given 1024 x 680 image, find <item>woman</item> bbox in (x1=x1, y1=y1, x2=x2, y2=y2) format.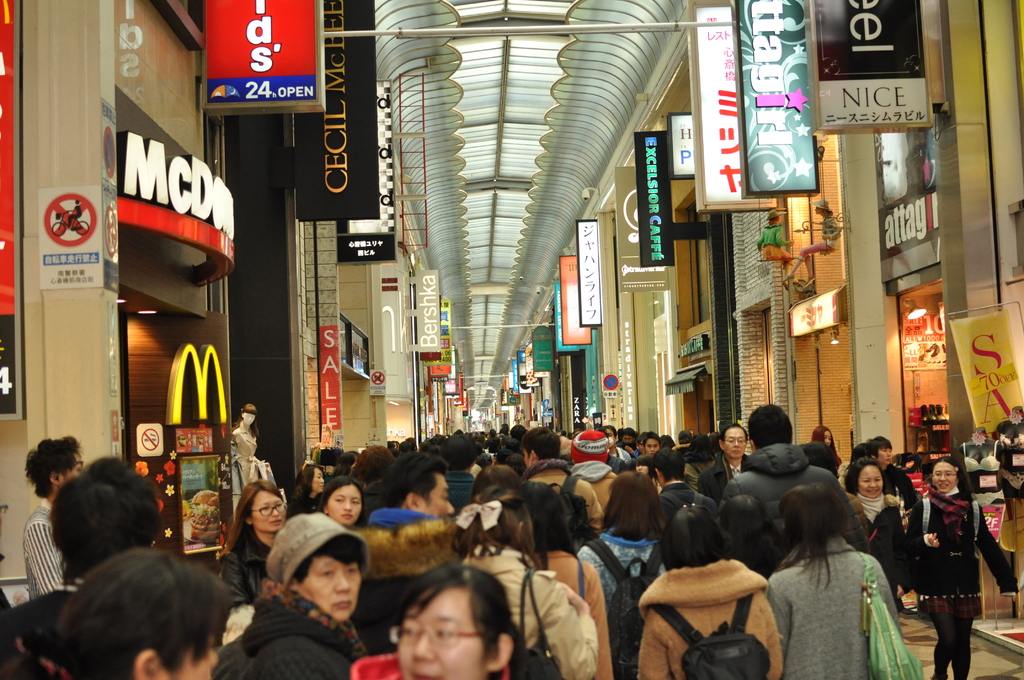
(x1=455, y1=487, x2=598, y2=679).
